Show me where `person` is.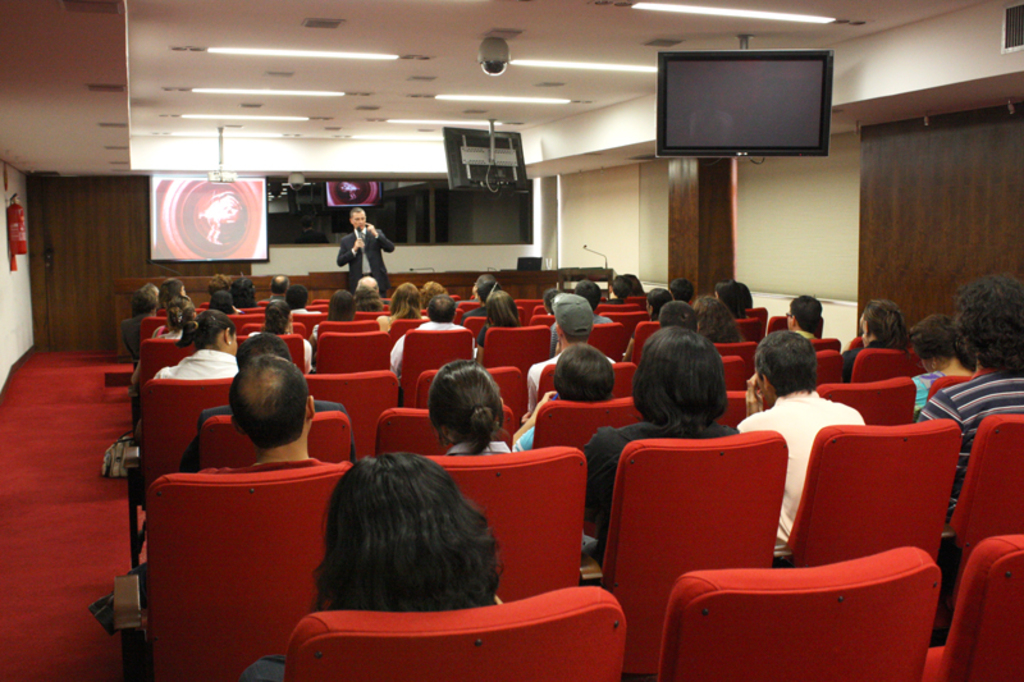
`person` is at crop(730, 330, 867, 551).
